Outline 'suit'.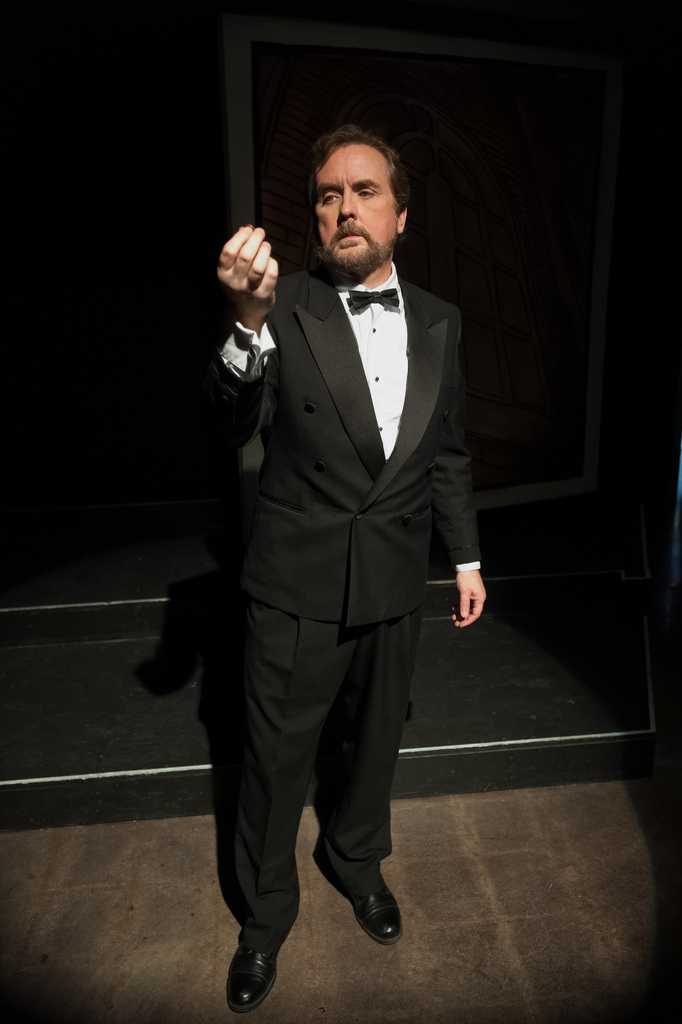
Outline: (208, 266, 475, 943).
